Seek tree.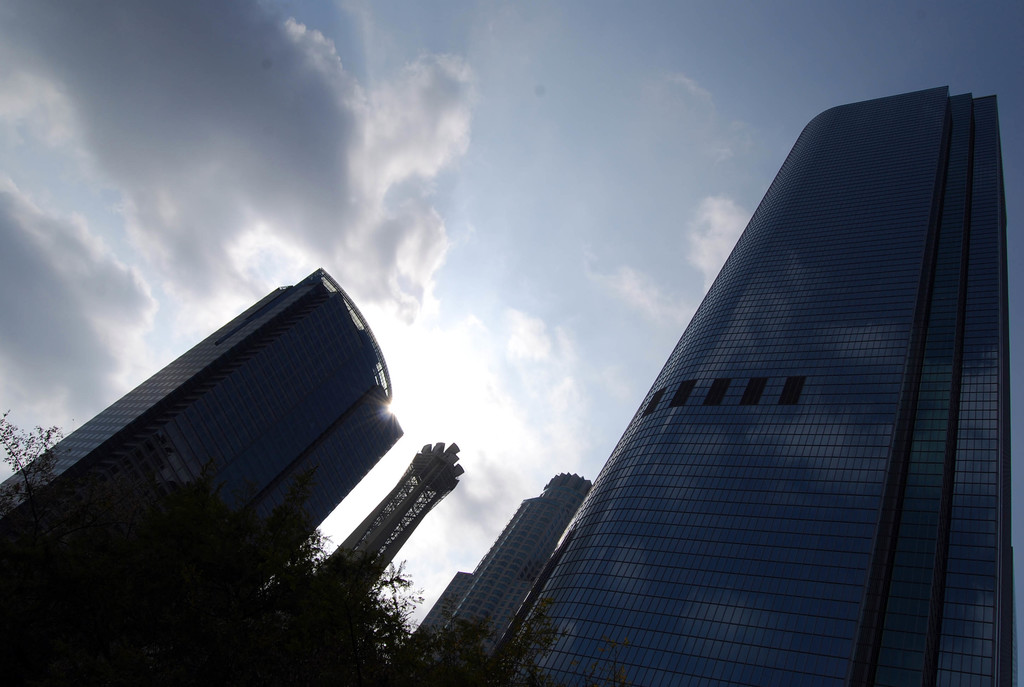
bbox(191, 480, 413, 686).
